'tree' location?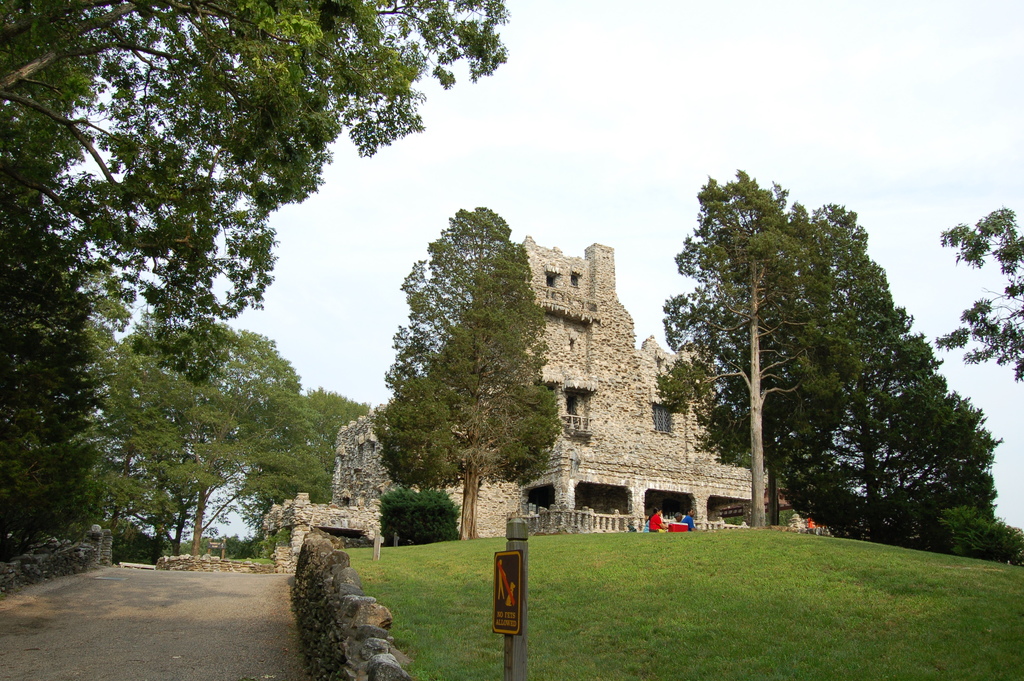
pyautogui.locateOnScreen(0, 0, 510, 545)
